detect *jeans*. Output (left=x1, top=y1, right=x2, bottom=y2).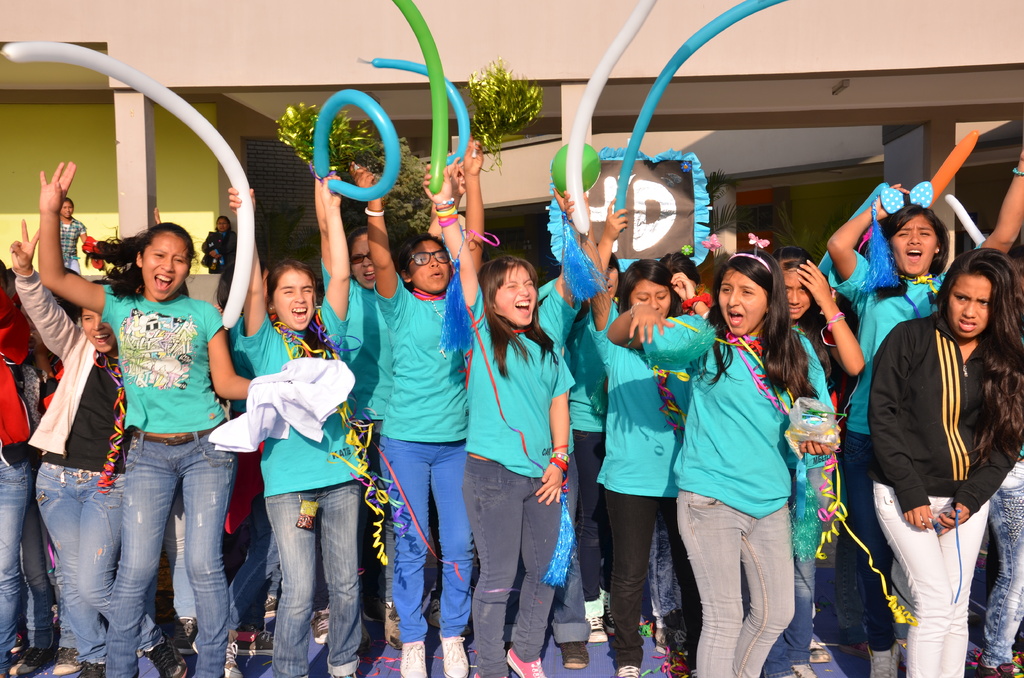
(left=379, top=435, right=474, bottom=643).
